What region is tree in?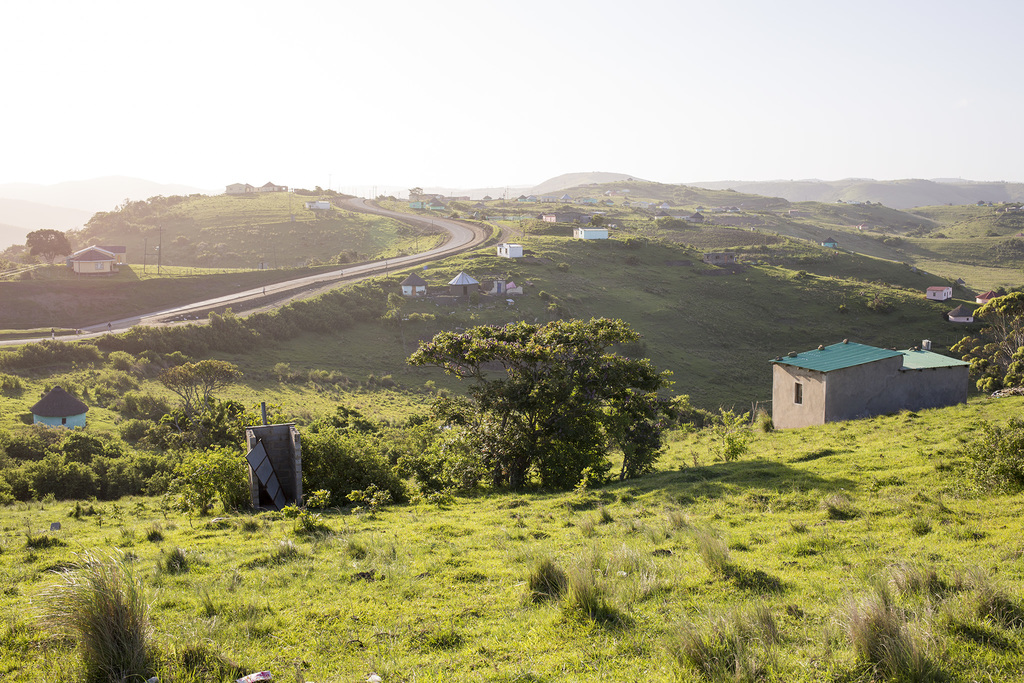
{"left": 25, "top": 230, "right": 76, "bottom": 266}.
